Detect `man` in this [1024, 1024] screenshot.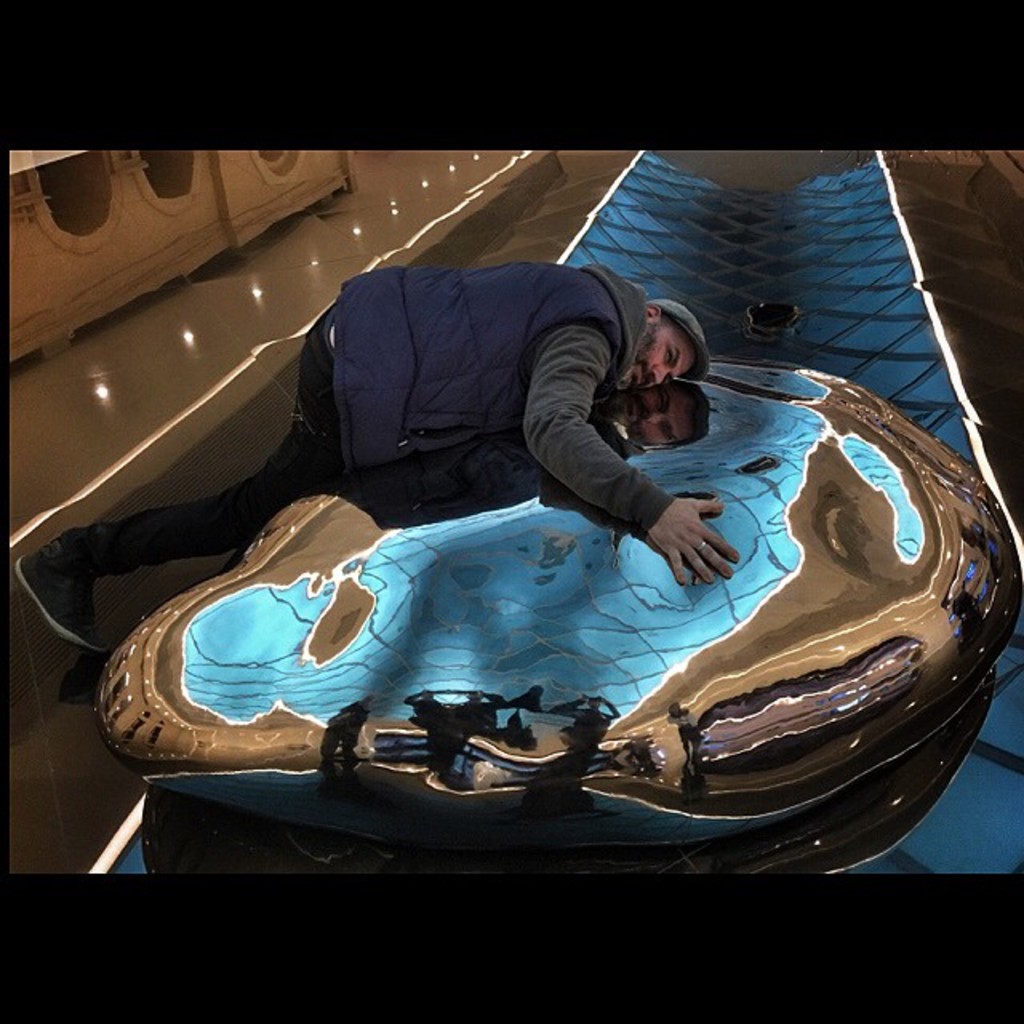
Detection: 64/259/731/667.
